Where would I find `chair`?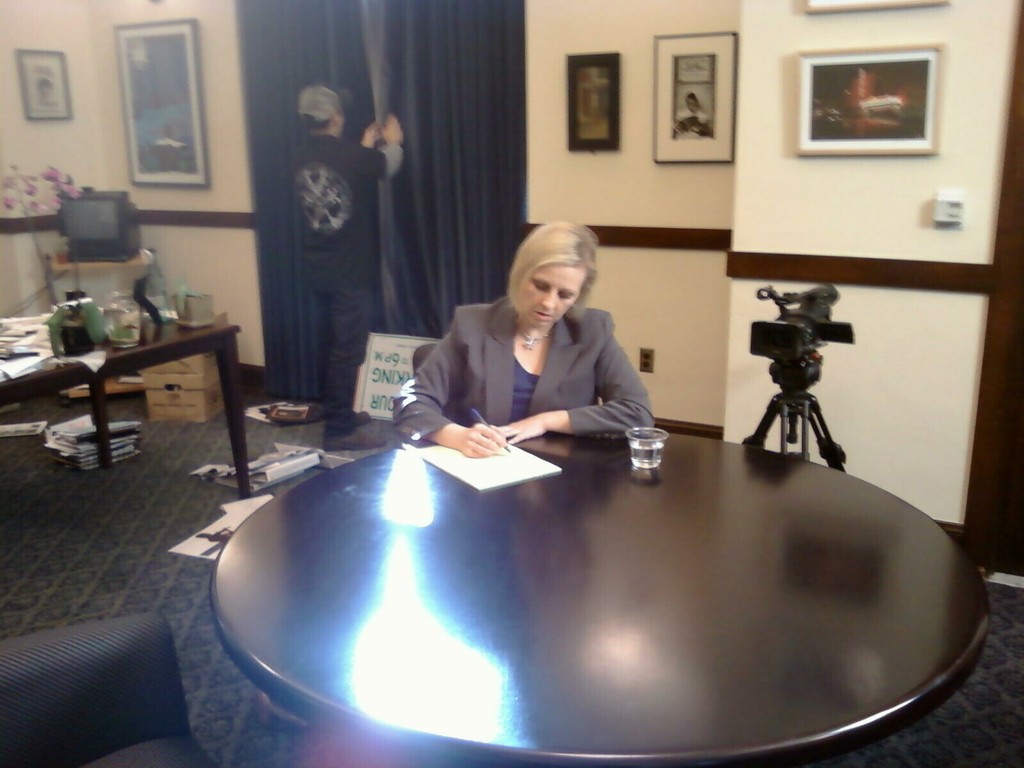
At bbox=[2, 614, 223, 767].
